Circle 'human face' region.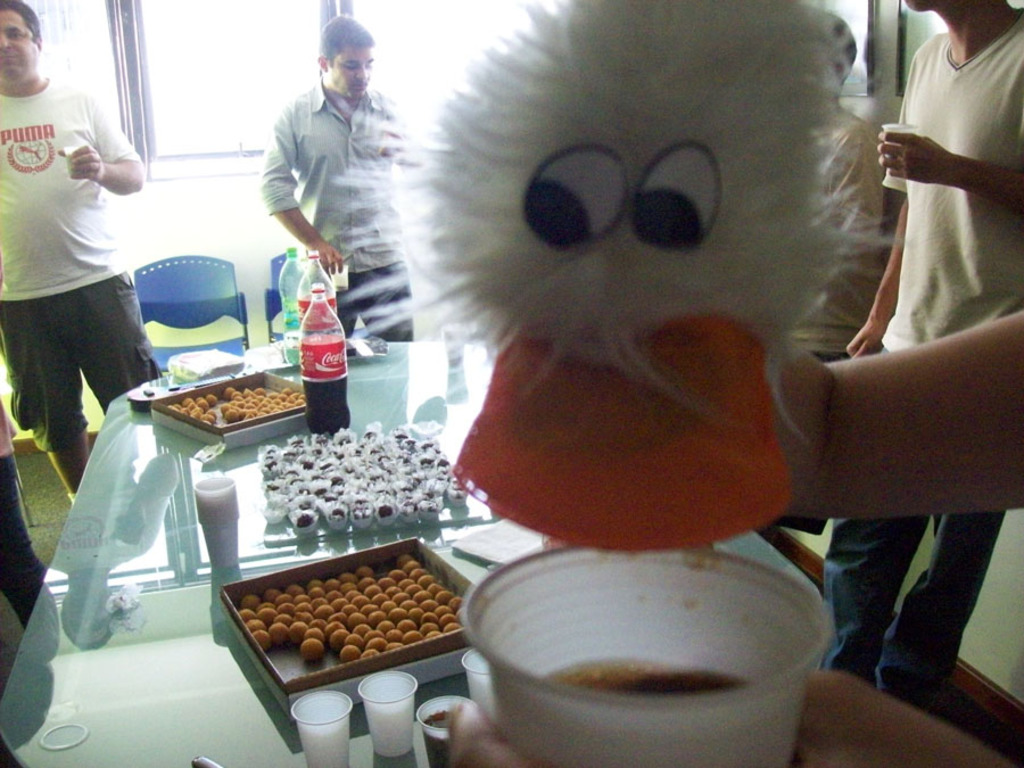
Region: (x1=329, y1=49, x2=373, y2=101).
